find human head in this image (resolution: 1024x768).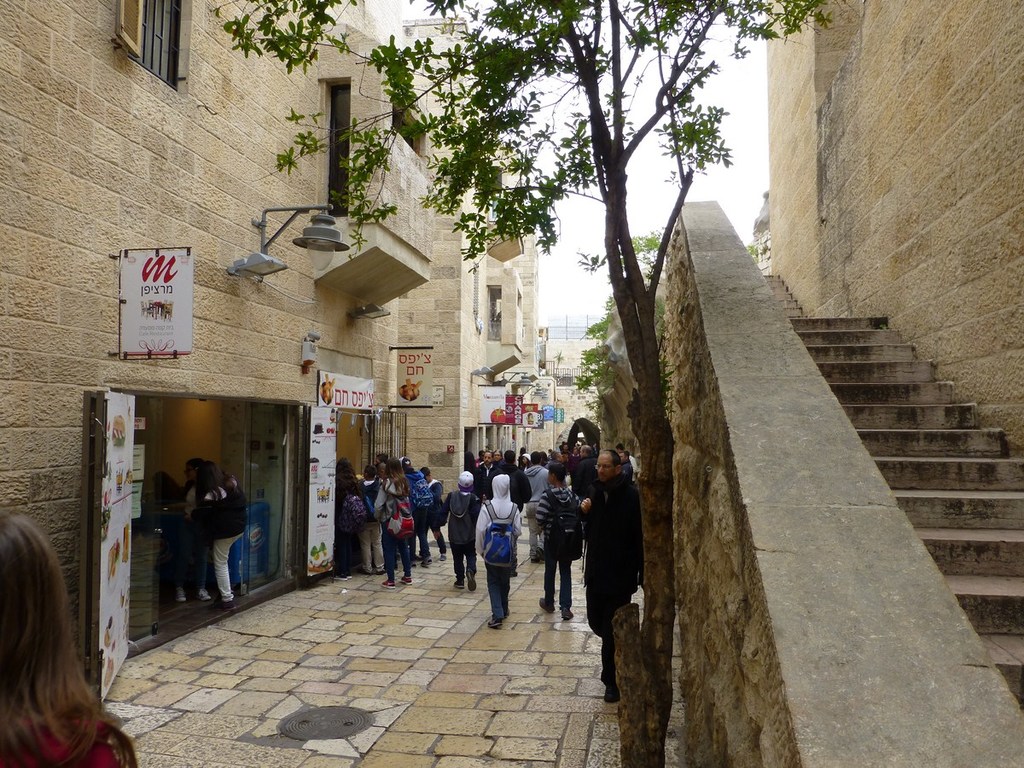
(154, 472, 173, 493).
